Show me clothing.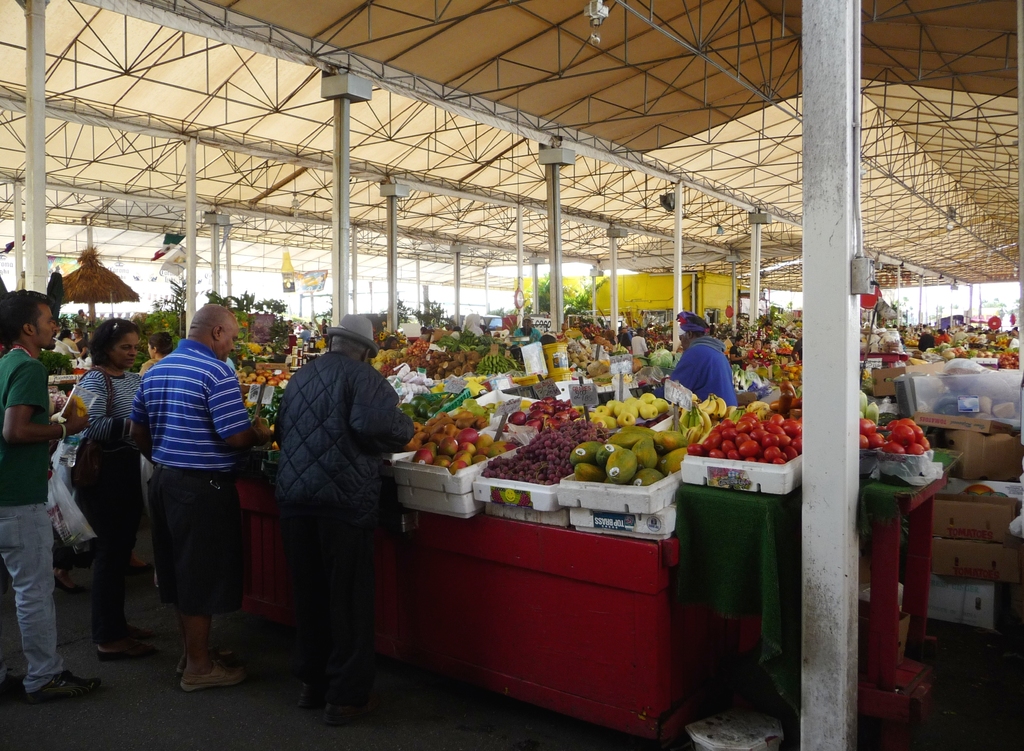
clothing is here: [630, 334, 645, 357].
